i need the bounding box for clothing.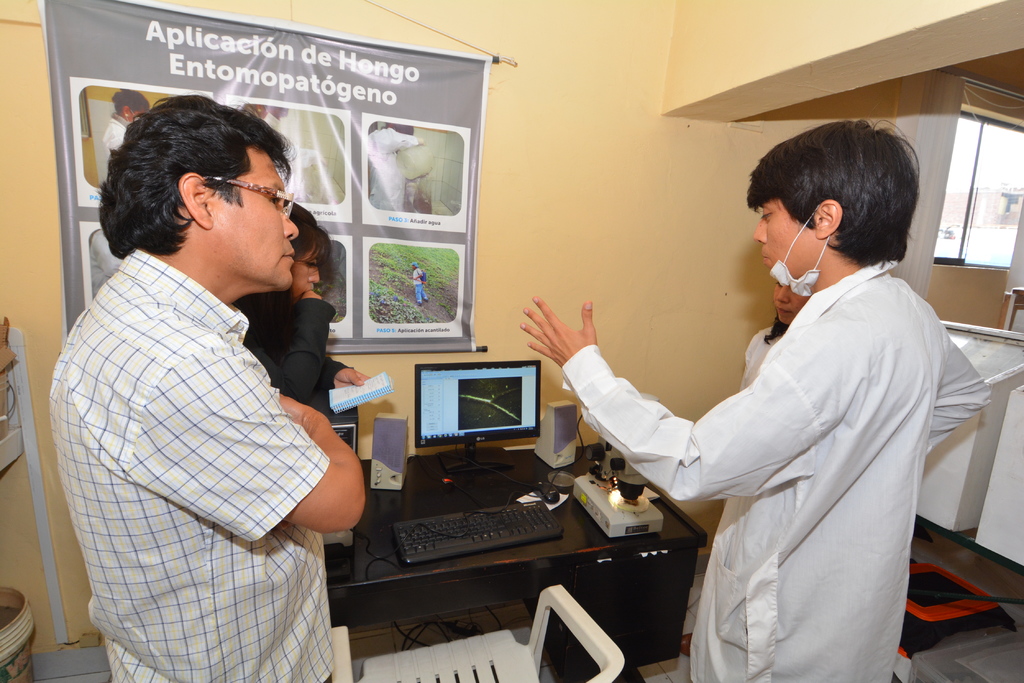
Here it is: 735:312:797:395.
